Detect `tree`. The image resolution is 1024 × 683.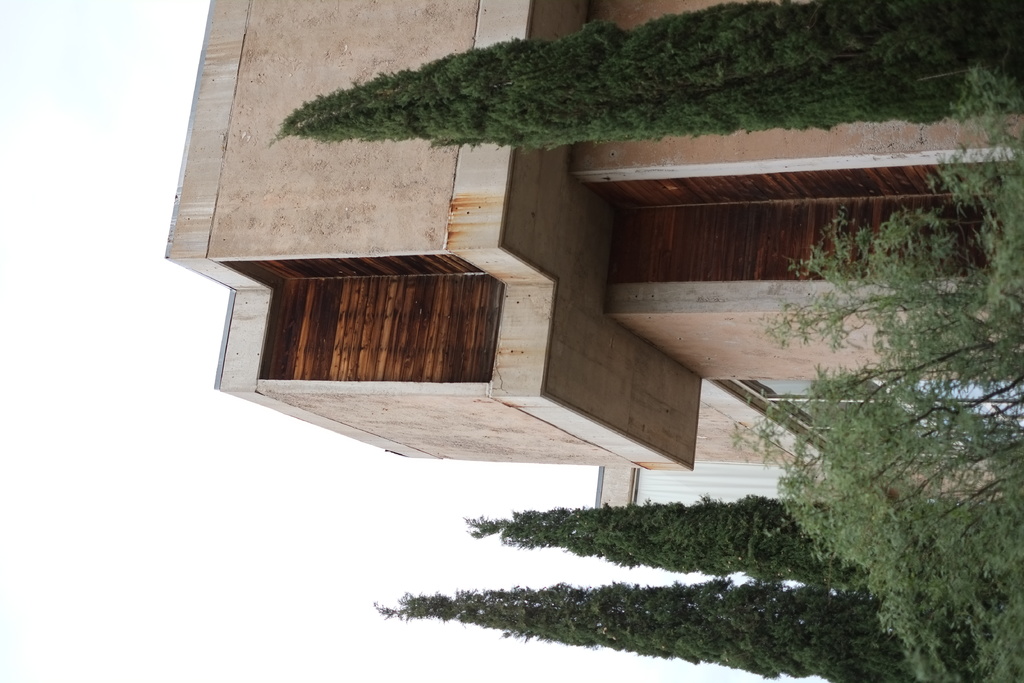
(x1=725, y1=63, x2=1023, y2=682).
